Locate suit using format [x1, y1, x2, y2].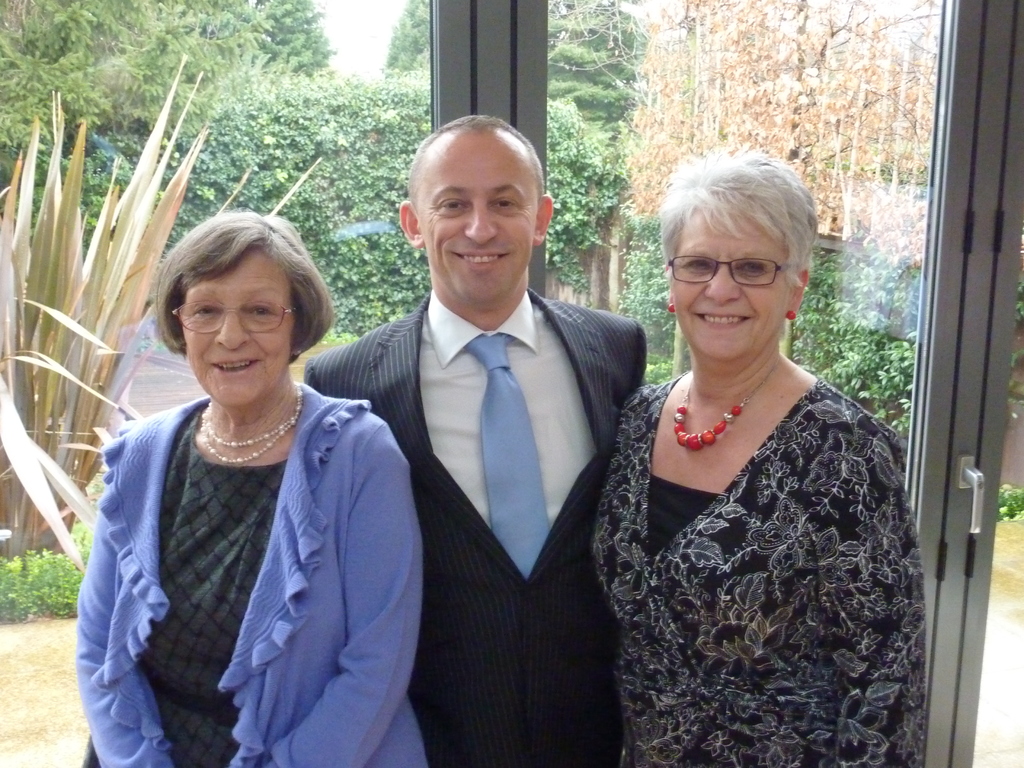
[301, 288, 646, 765].
